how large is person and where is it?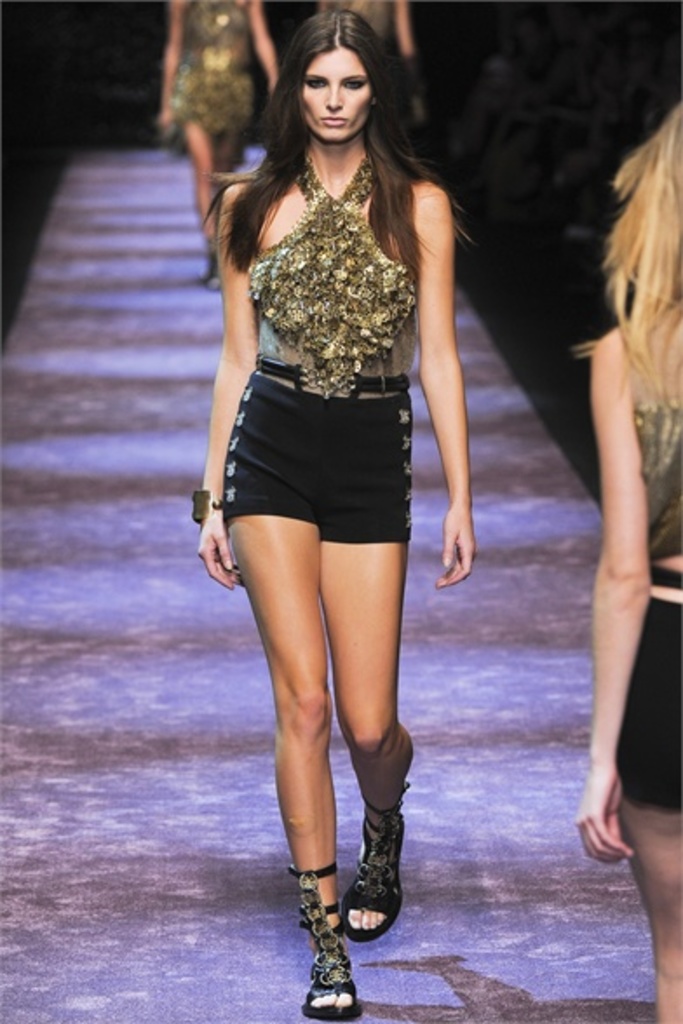
Bounding box: pyautogui.locateOnScreen(573, 94, 681, 1022).
